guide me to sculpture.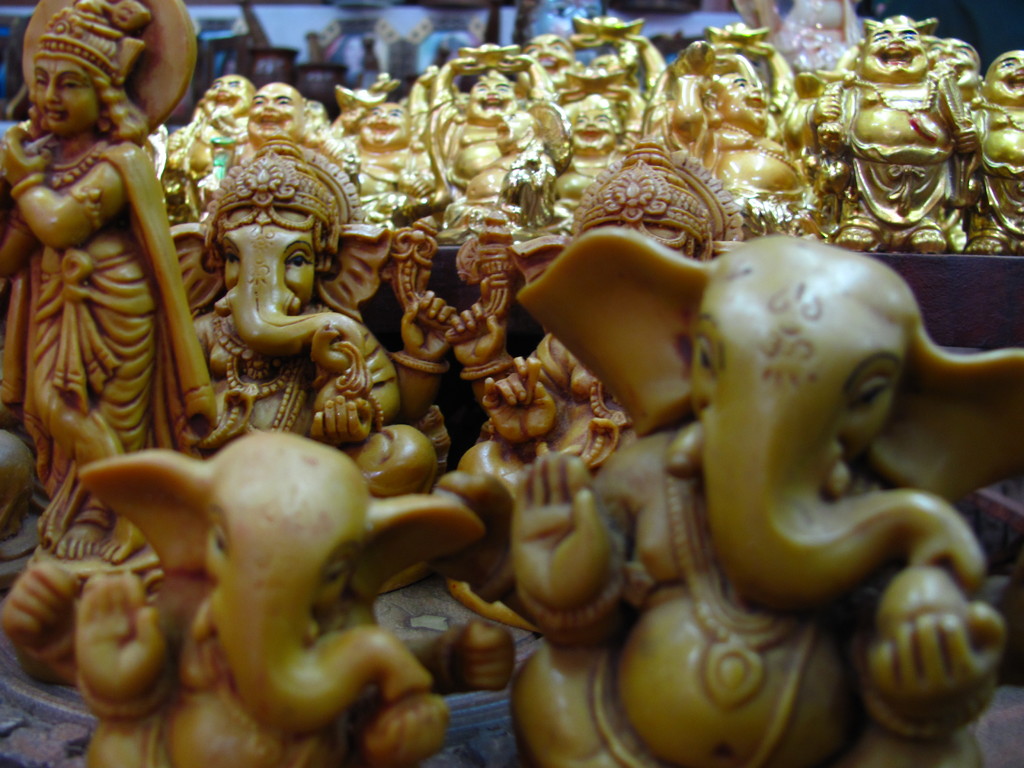
Guidance: bbox=[0, 0, 223, 599].
